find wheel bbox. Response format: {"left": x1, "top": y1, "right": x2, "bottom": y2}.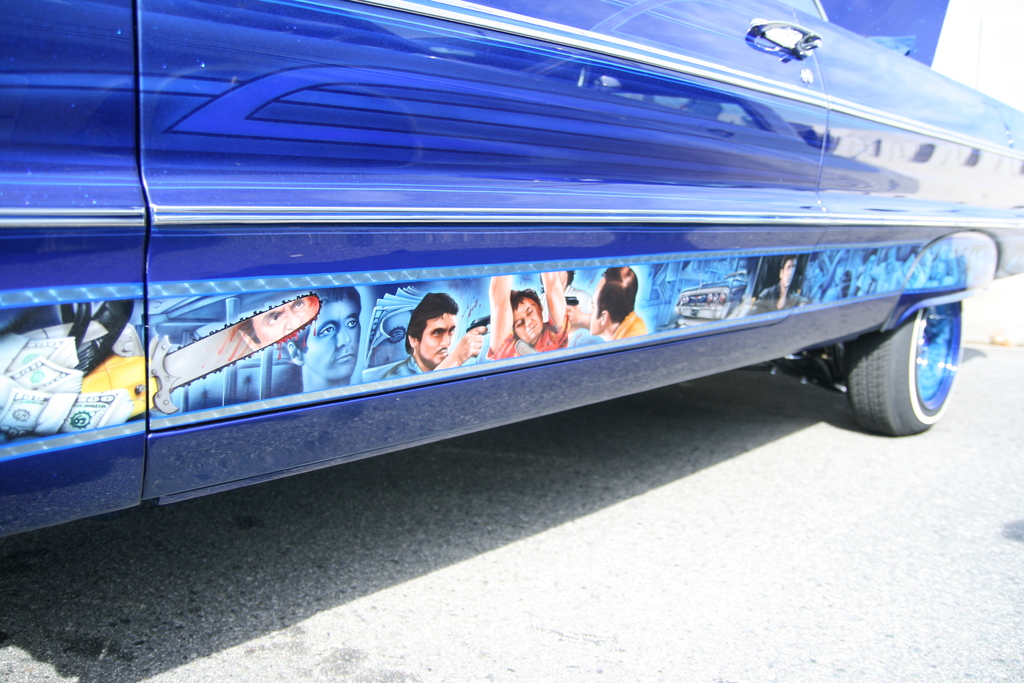
{"left": 847, "top": 280, "right": 987, "bottom": 436}.
